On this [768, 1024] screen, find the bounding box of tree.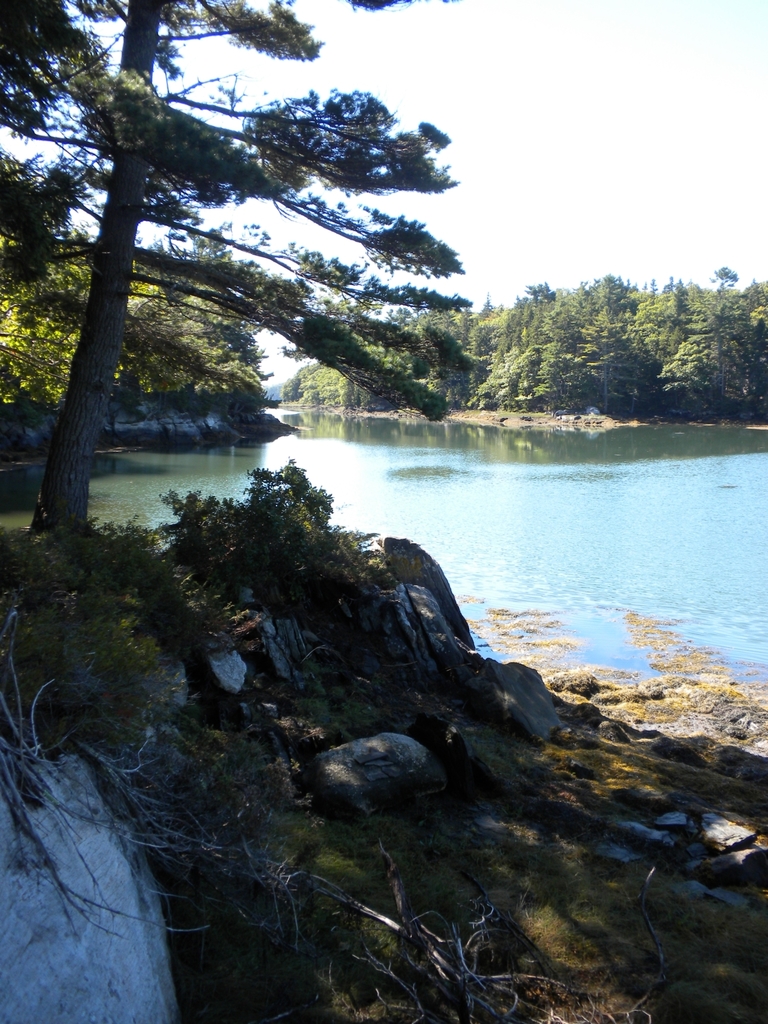
Bounding box: [290,365,344,402].
